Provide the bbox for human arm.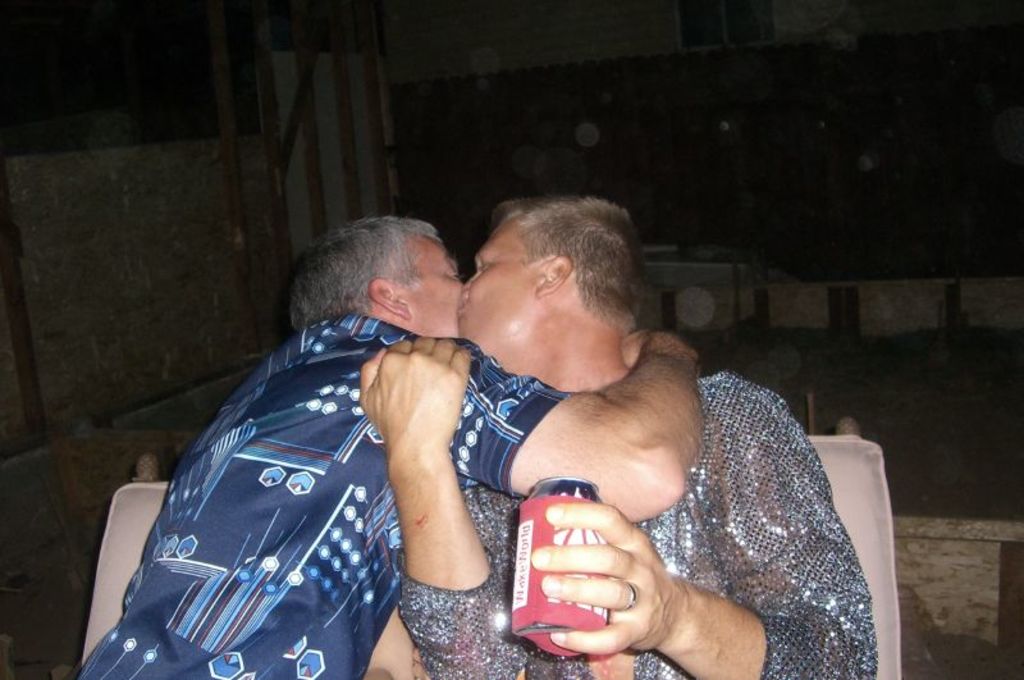
box=[362, 318, 705, 522].
